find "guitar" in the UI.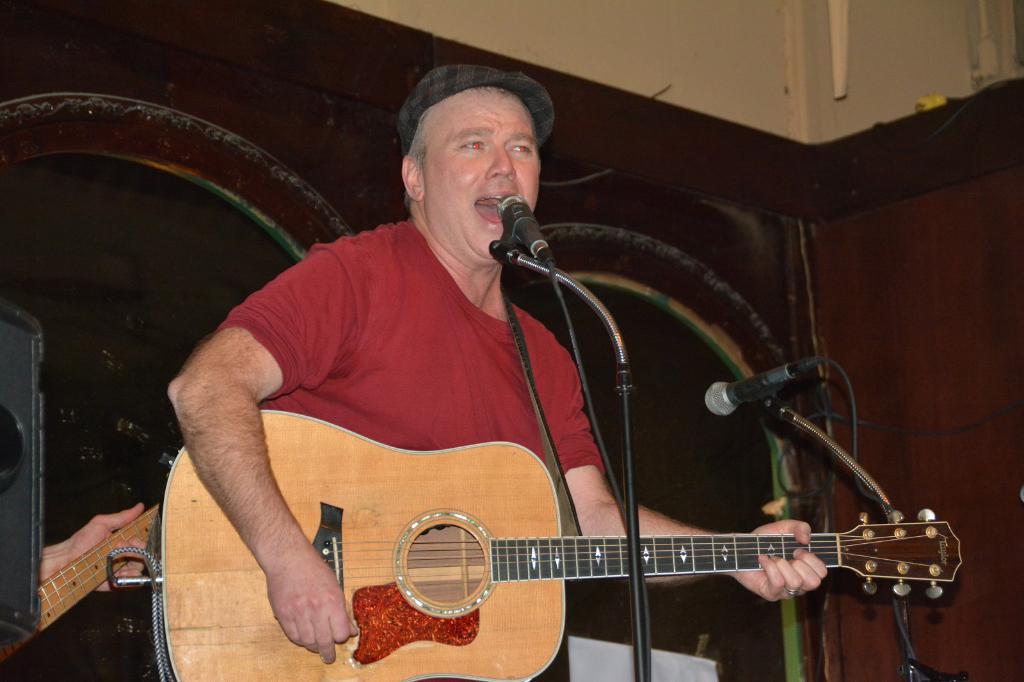
UI element at bbox=[241, 346, 943, 672].
